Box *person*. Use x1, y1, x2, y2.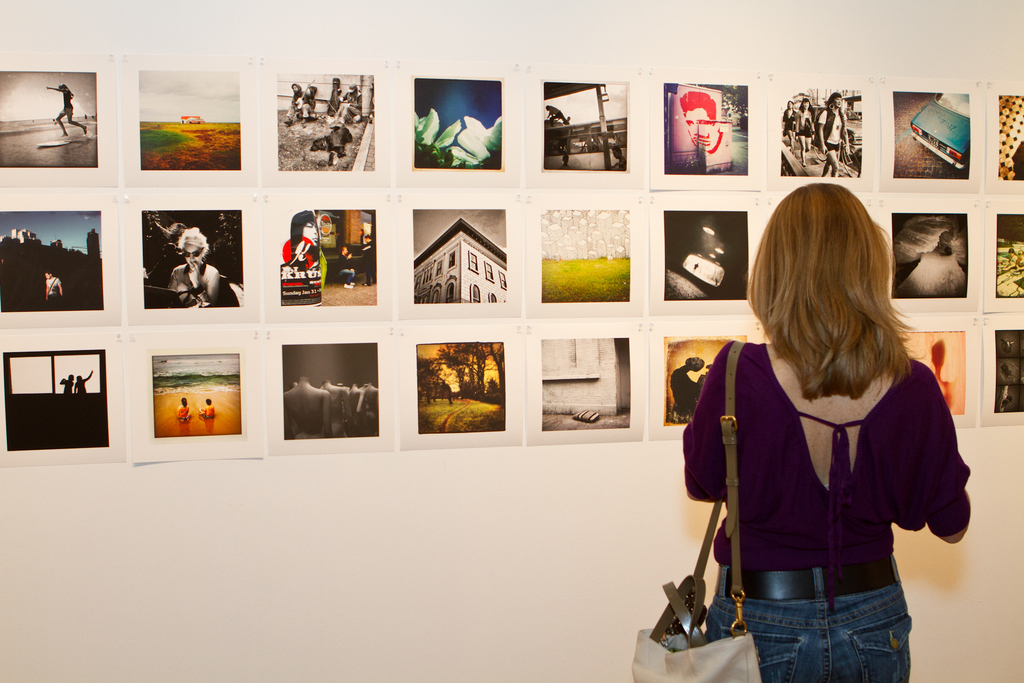
694, 194, 971, 682.
